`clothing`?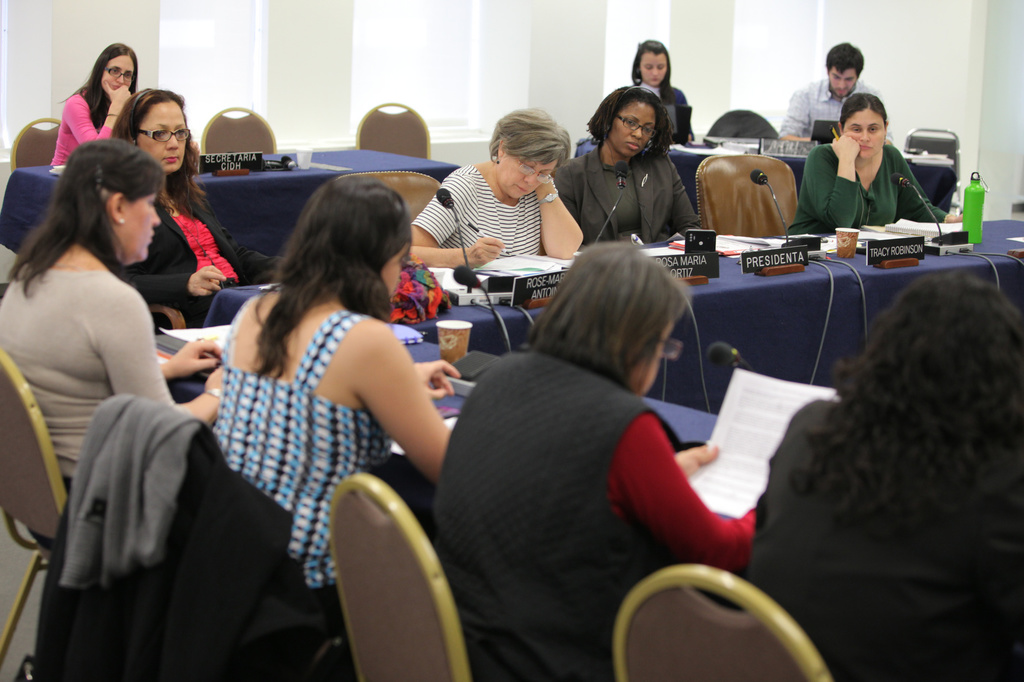
pyautogui.locateOnScreen(50, 86, 114, 166)
